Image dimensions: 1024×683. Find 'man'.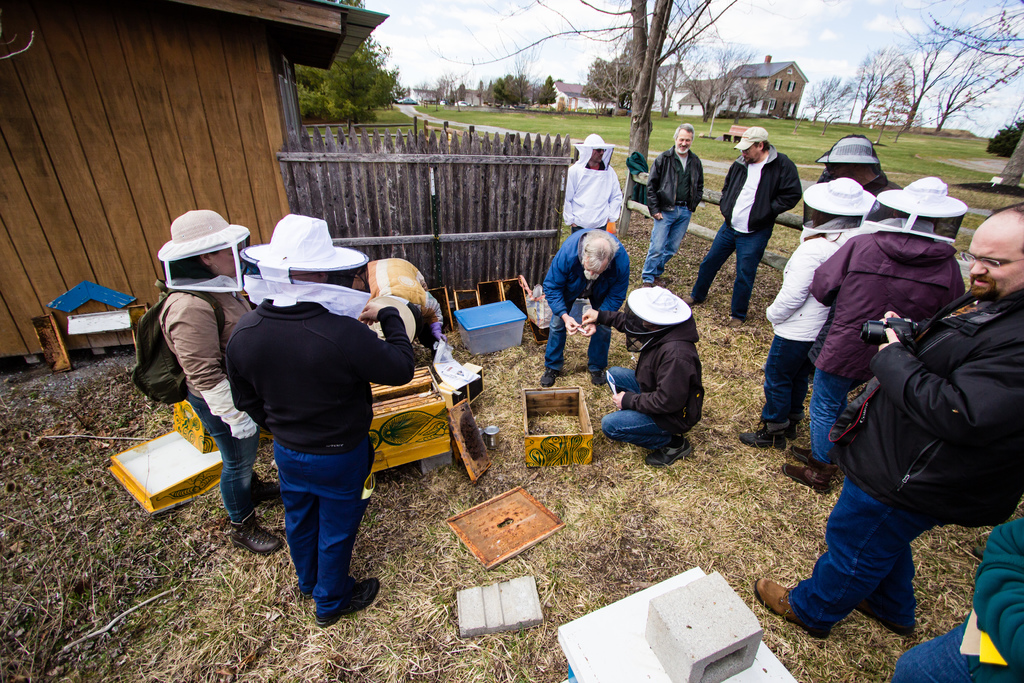
locate(581, 286, 698, 473).
